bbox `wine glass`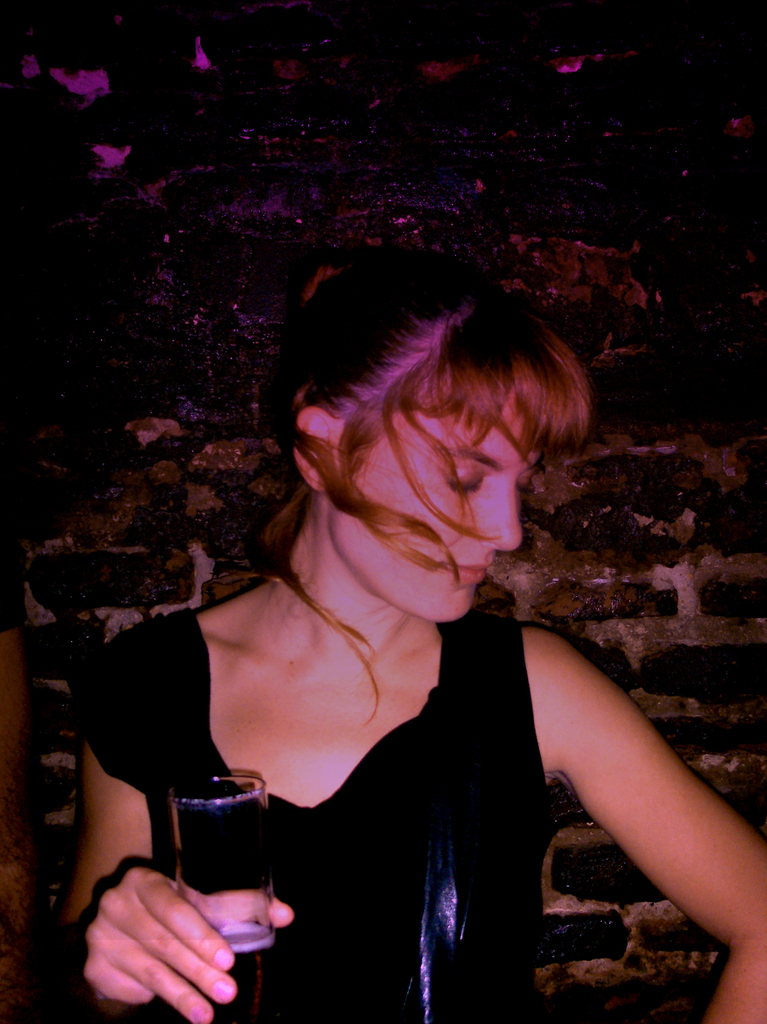
{"x1": 165, "y1": 774, "x2": 273, "y2": 1023}
